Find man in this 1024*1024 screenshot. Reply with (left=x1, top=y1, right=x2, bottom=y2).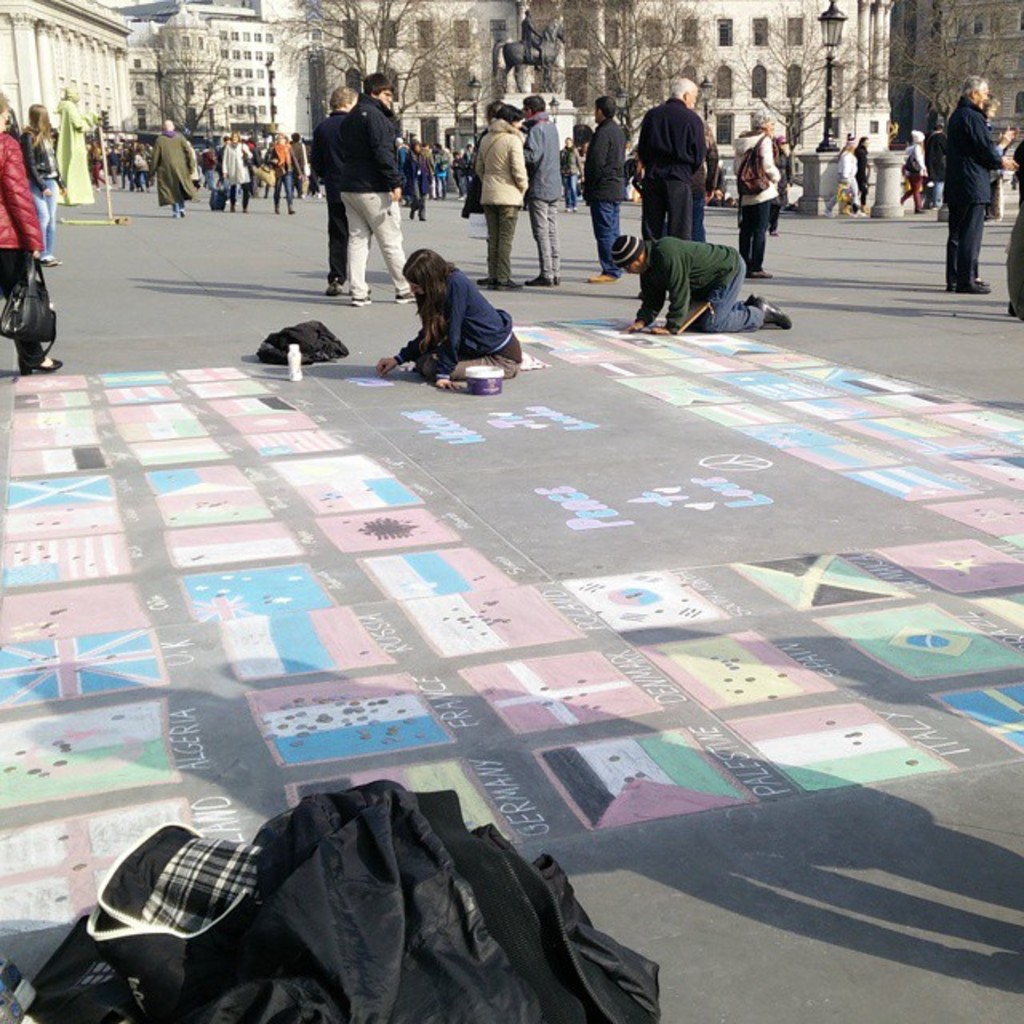
(left=582, top=93, right=626, bottom=283).
